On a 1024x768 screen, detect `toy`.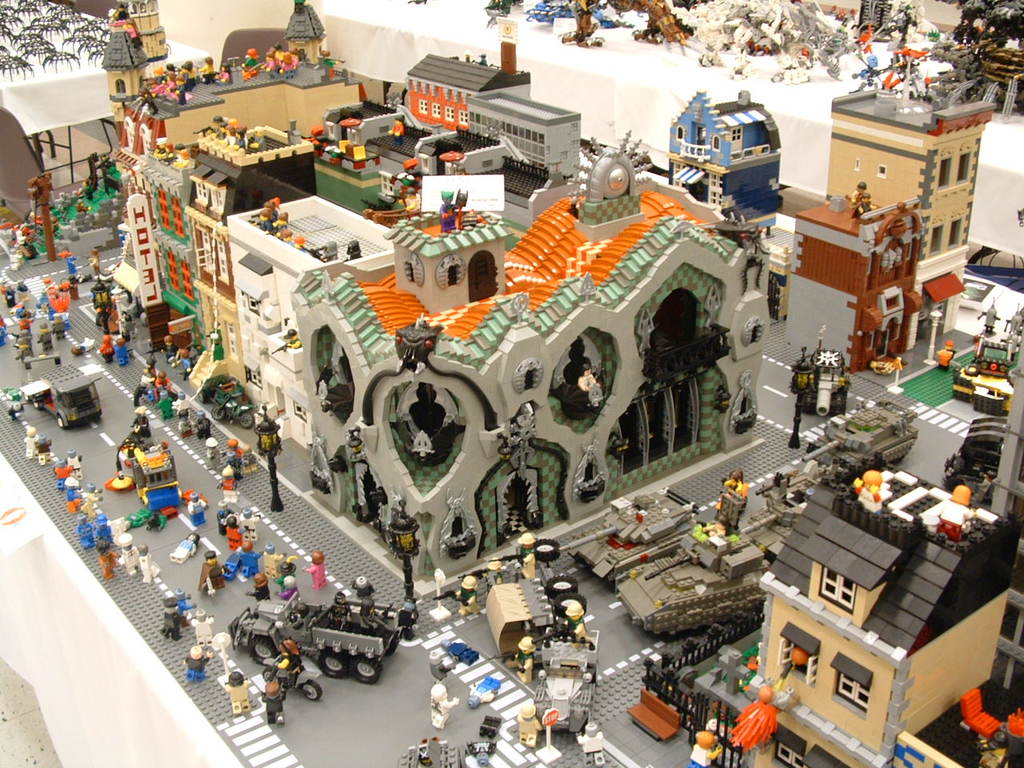
region(264, 640, 326, 704).
